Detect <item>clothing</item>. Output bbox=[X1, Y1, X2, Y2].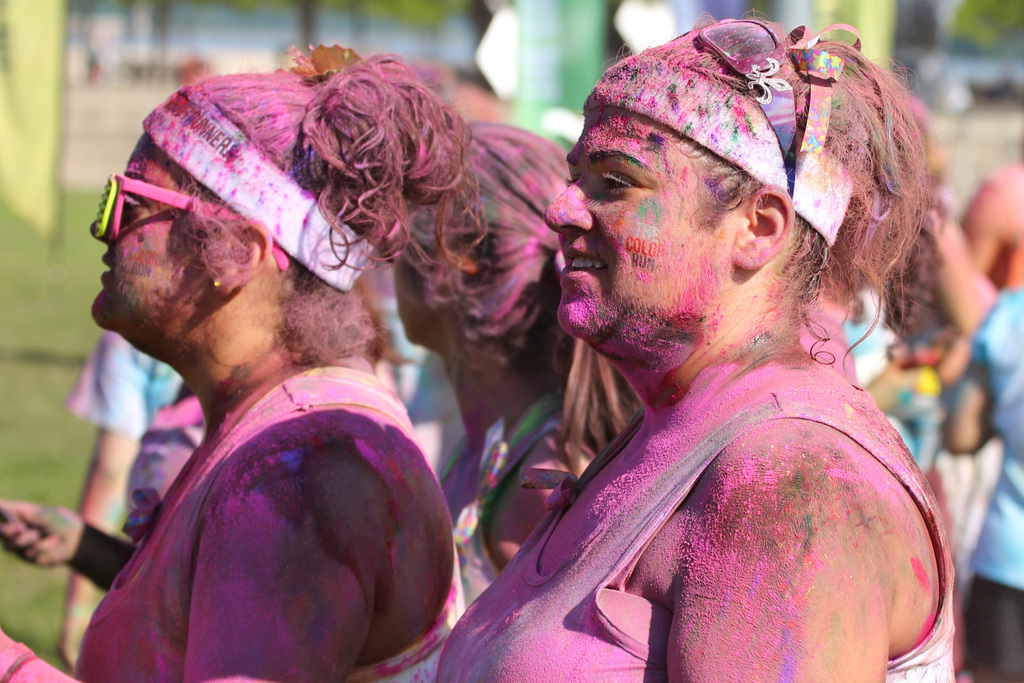
bbox=[74, 365, 466, 682].
